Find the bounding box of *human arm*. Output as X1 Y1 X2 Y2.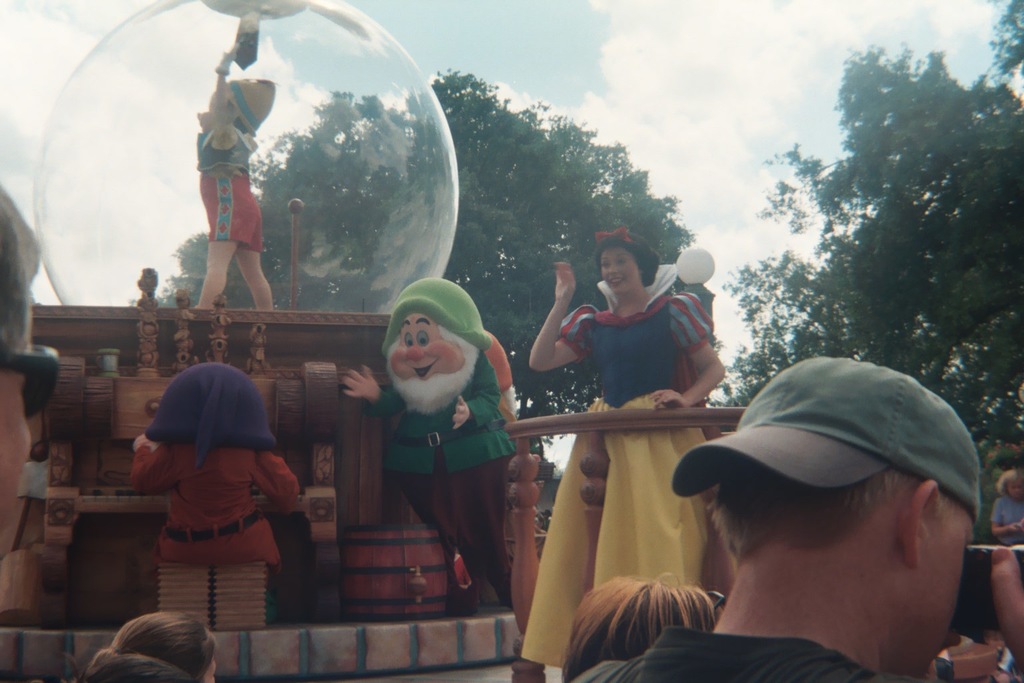
212 64 225 149.
